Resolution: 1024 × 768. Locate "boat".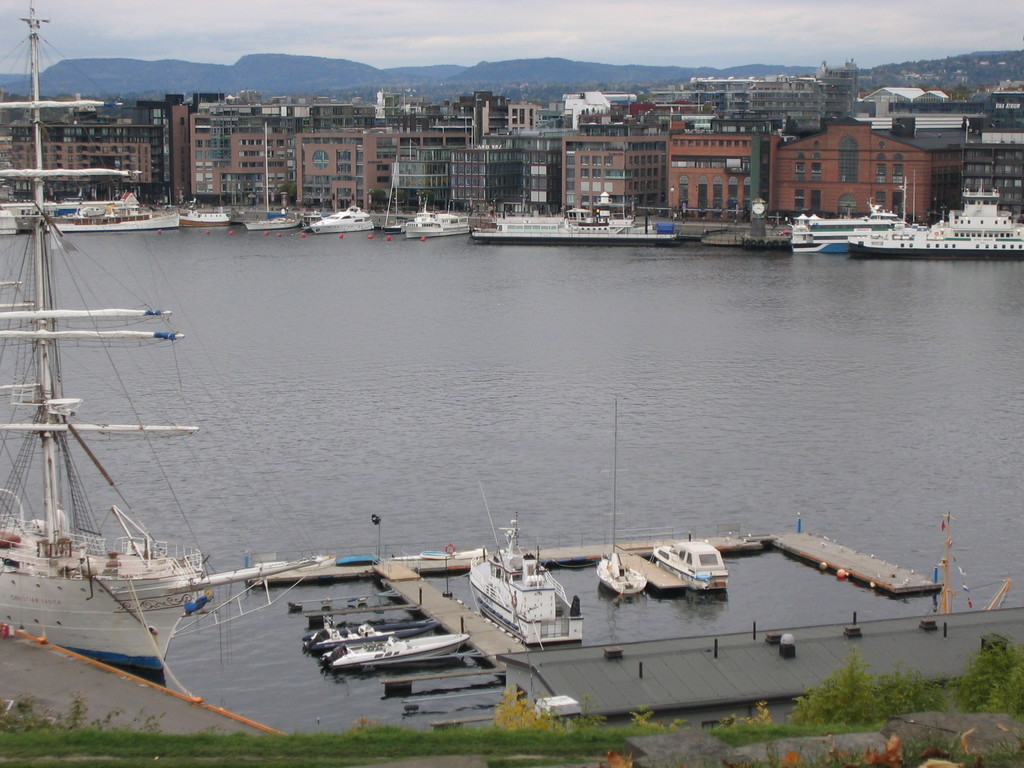
[178, 207, 231, 226].
